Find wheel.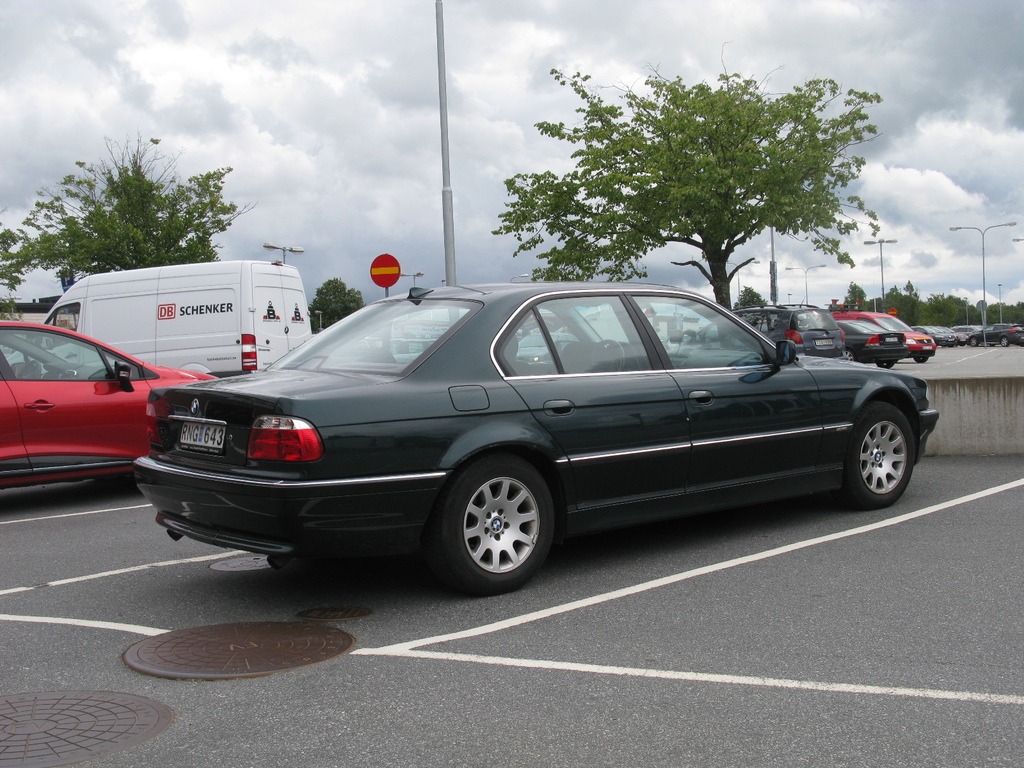
877,362,892,366.
